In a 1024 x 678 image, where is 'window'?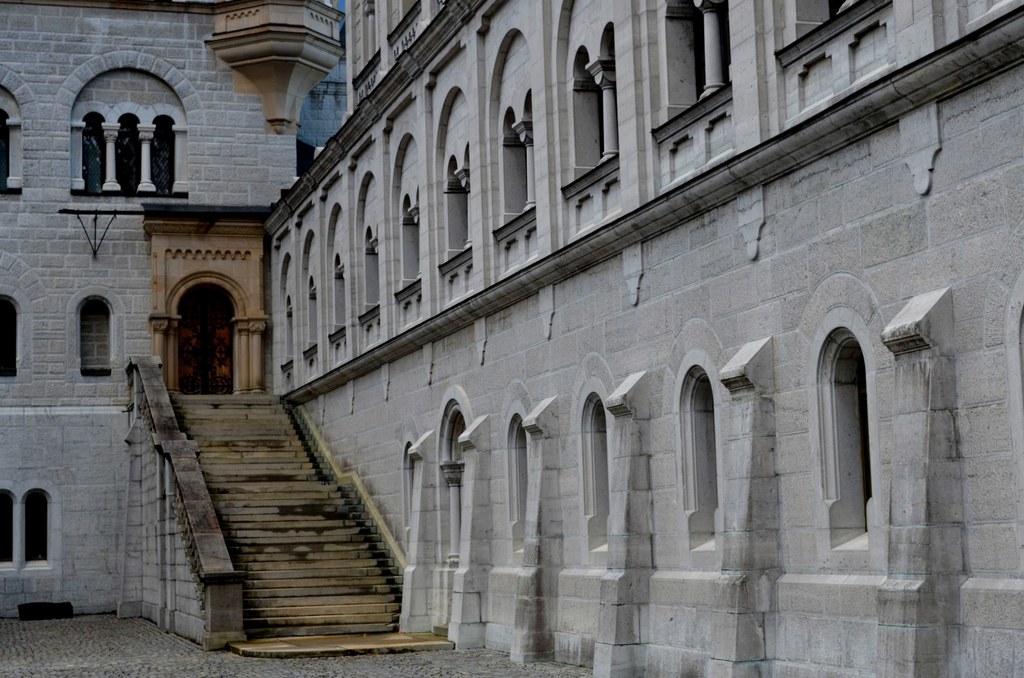
305/275/317/346.
